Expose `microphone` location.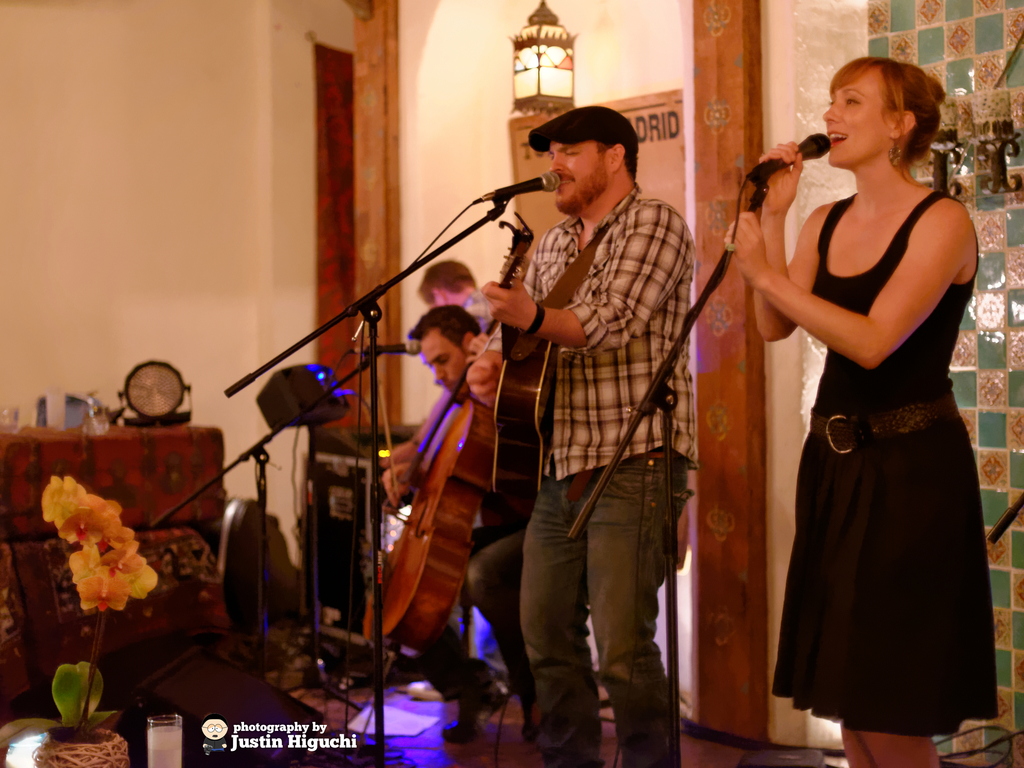
Exposed at [left=747, top=129, right=831, bottom=182].
